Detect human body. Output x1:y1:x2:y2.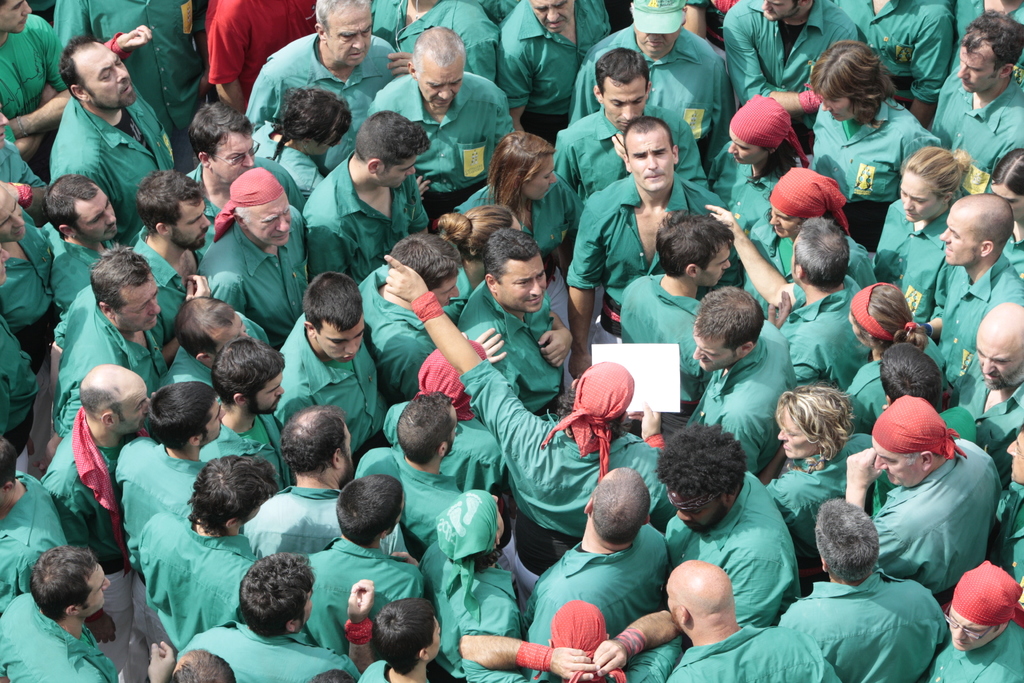
547:44:708:192.
